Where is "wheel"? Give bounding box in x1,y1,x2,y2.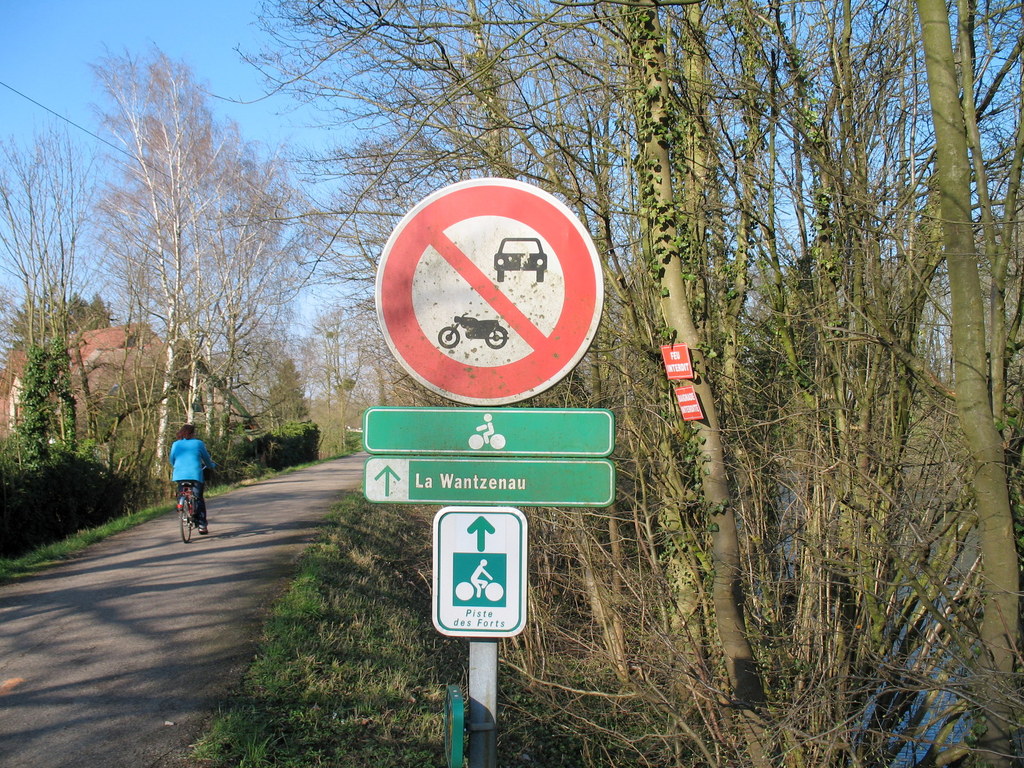
452,579,476,603.
